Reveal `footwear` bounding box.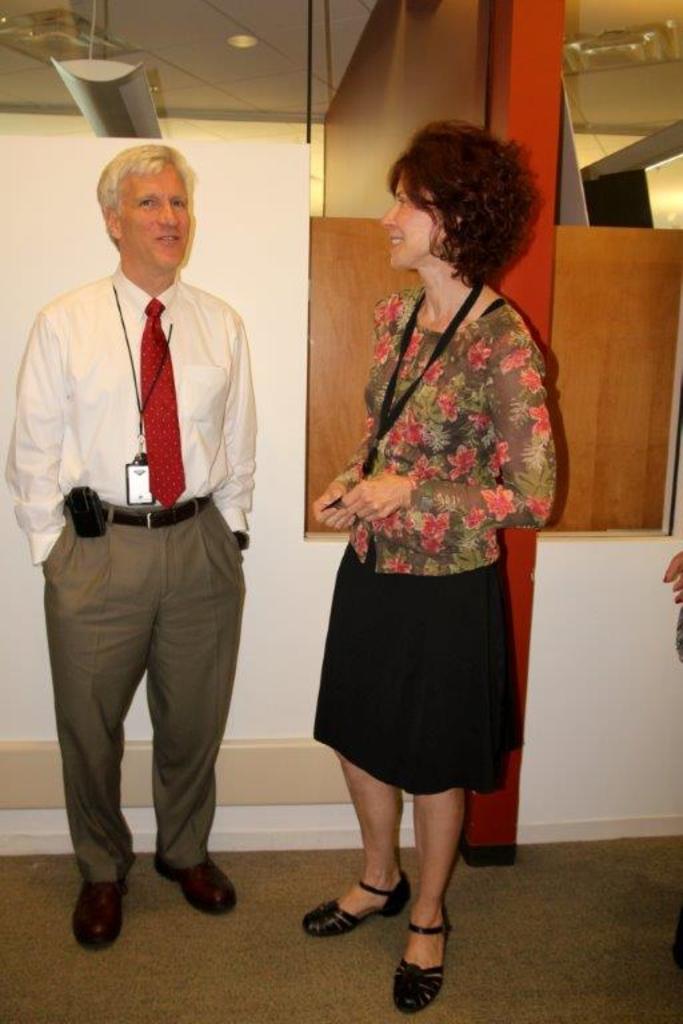
Revealed: crop(299, 869, 412, 937).
